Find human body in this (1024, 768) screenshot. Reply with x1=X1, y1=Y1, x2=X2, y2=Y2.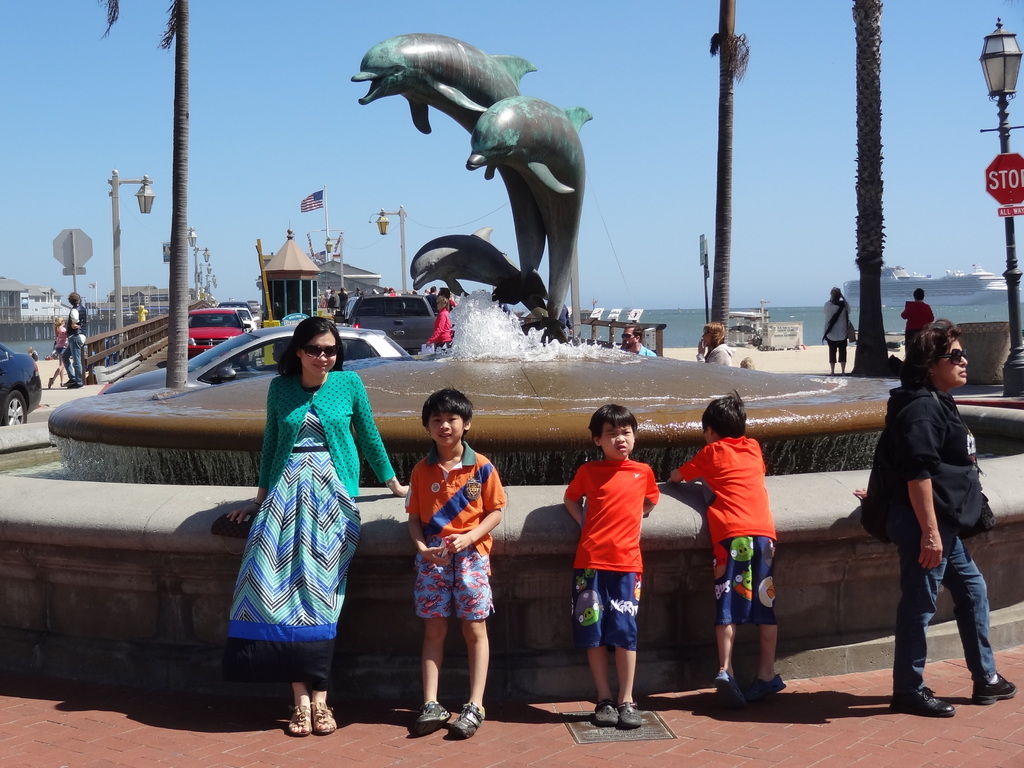
x1=823, y1=285, x2=855, y2=390.
